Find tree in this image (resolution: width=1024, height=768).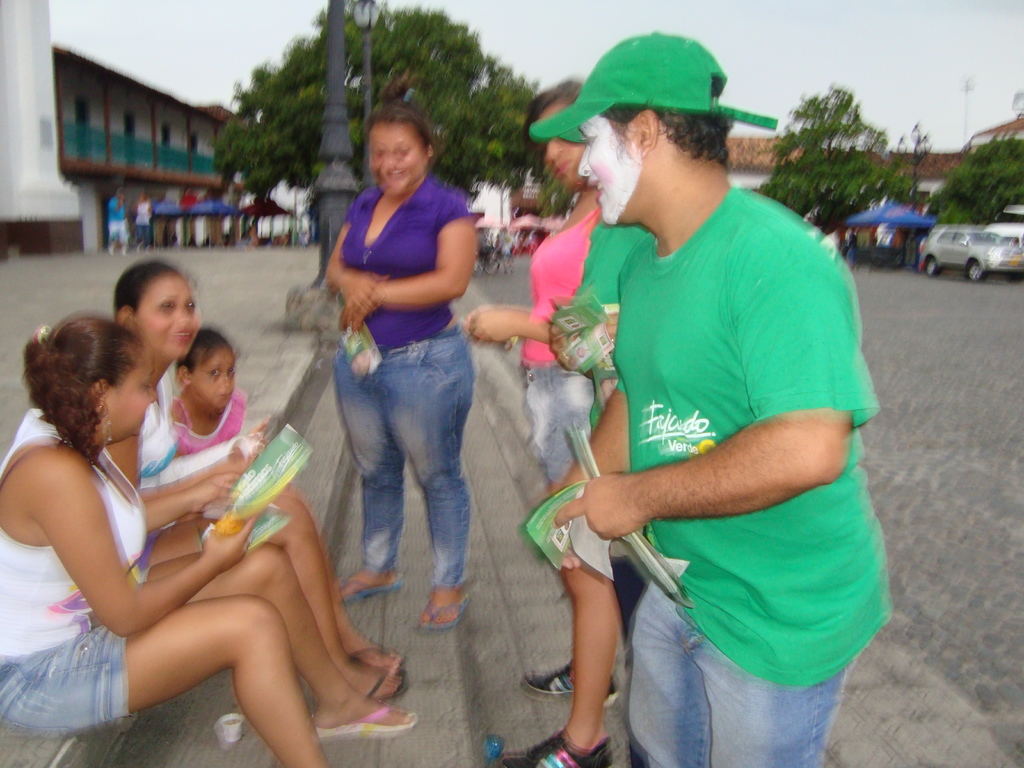
locate(346, 0, 570, 227).
